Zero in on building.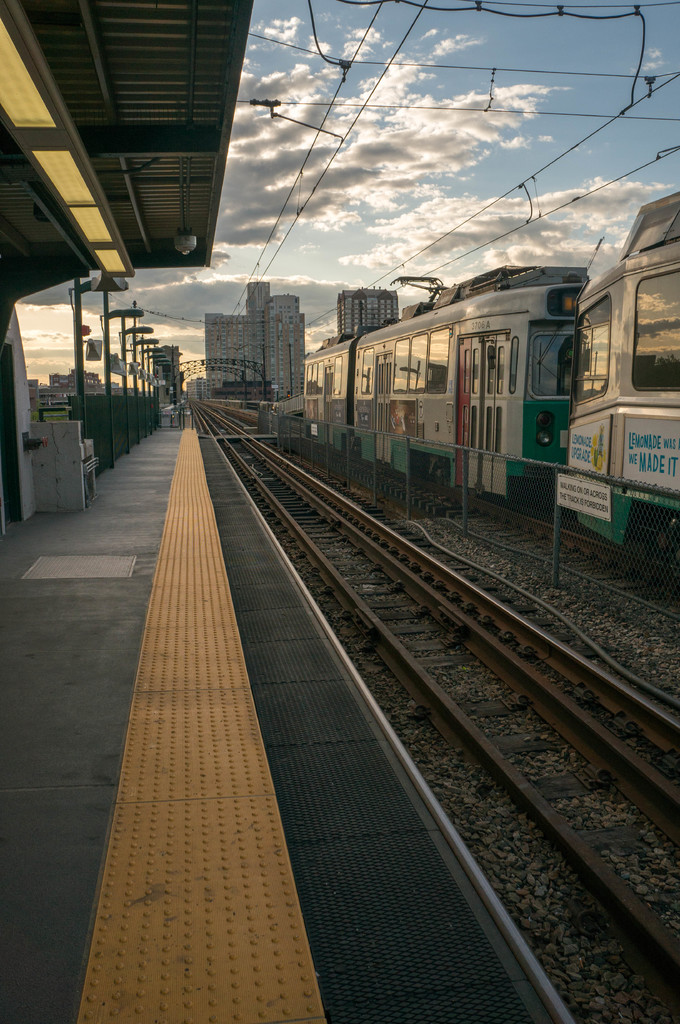
Zeroed in: BBox(205, 283, 304, 404).
